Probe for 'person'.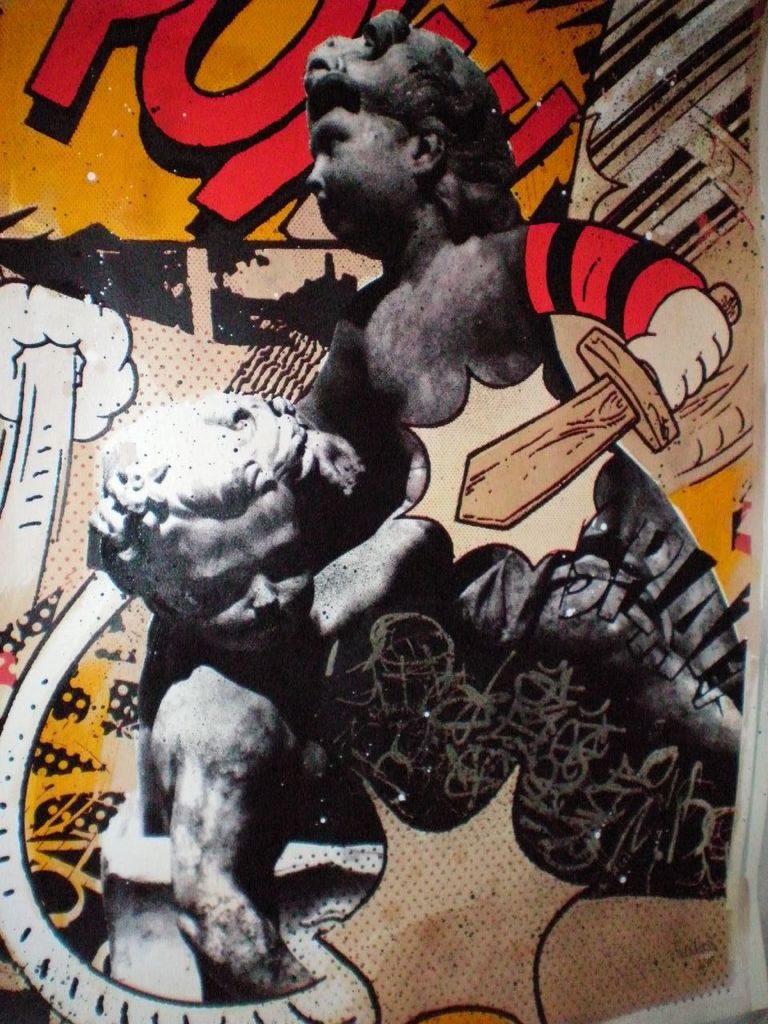
Probe result: bbox=(287, 2, 723, 694).
